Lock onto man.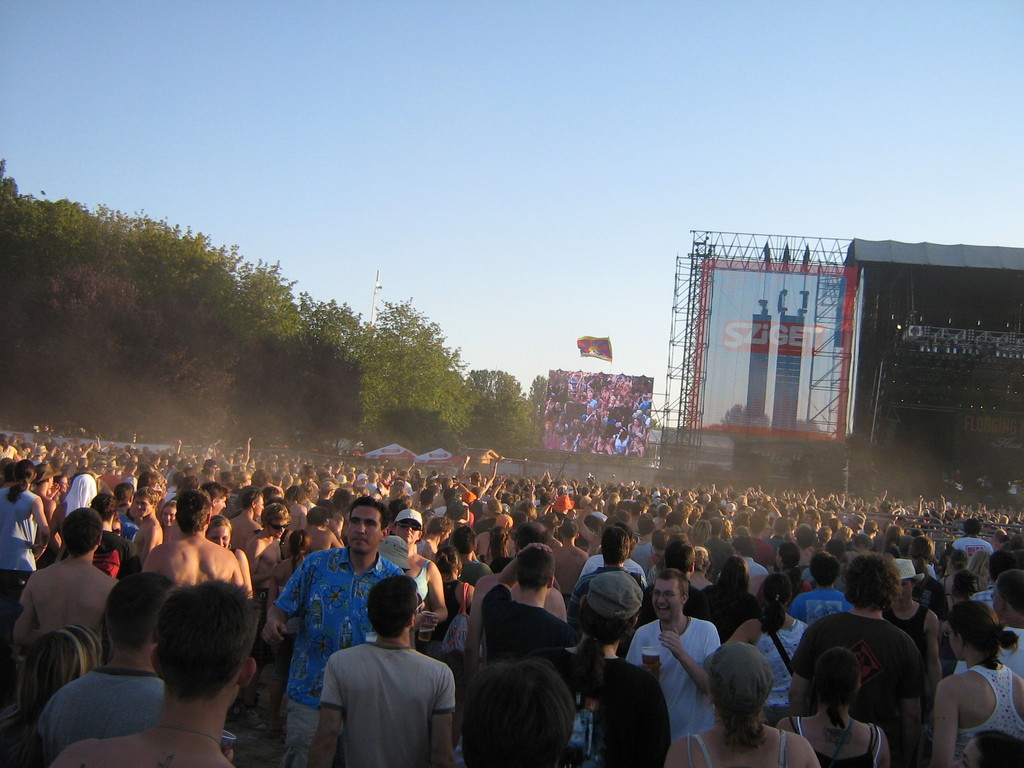
Locked: x1=198 y1=458 x2=220 y2=474.
